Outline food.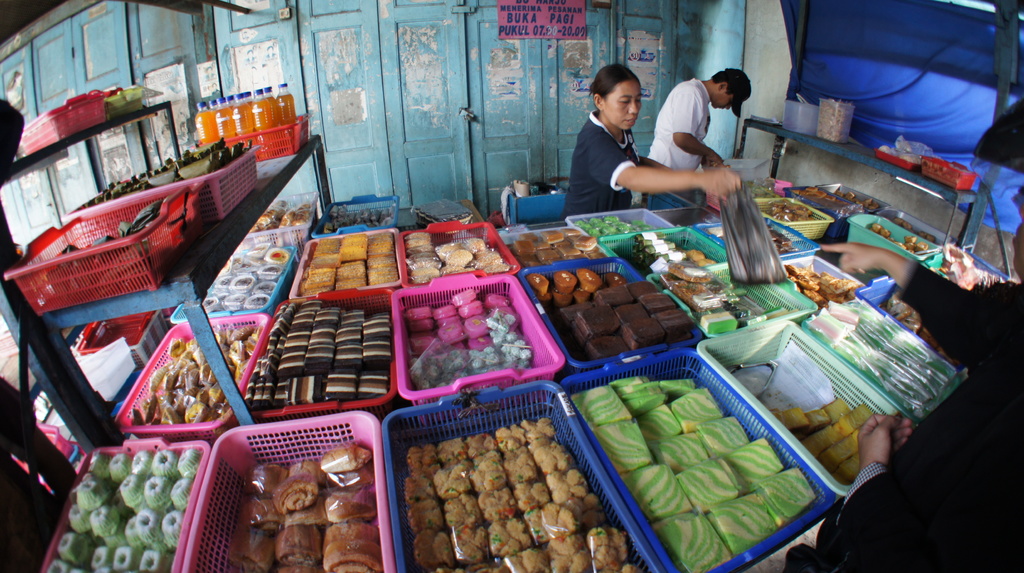
Outline: pyautogui.locateOnScreen(771, 200, 815, 223).
